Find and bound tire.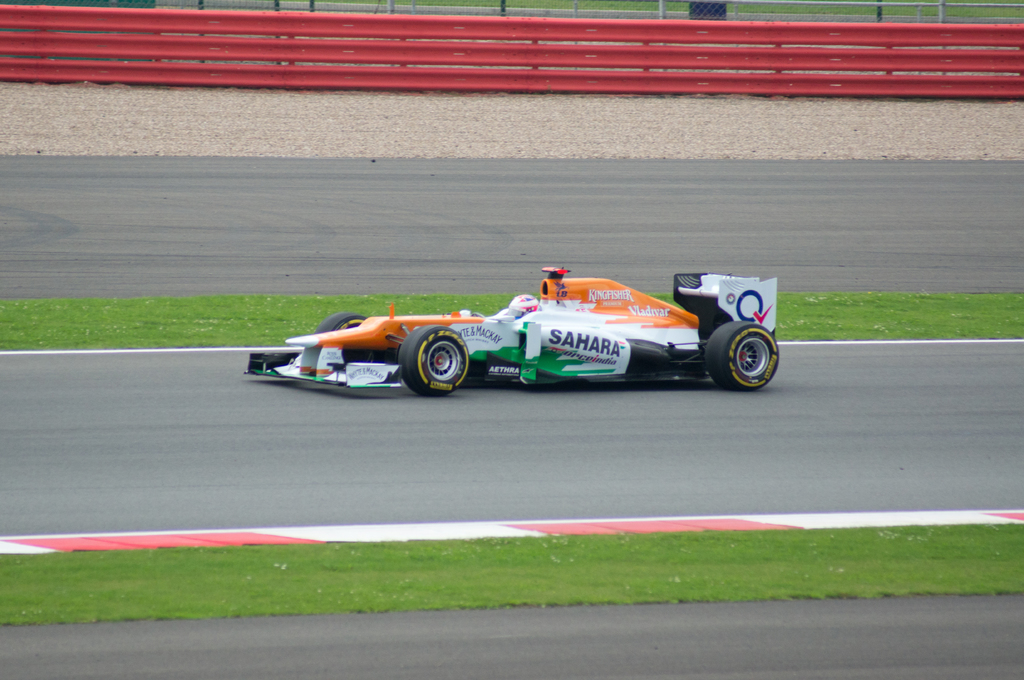
Bound: 316/315/367/333.
